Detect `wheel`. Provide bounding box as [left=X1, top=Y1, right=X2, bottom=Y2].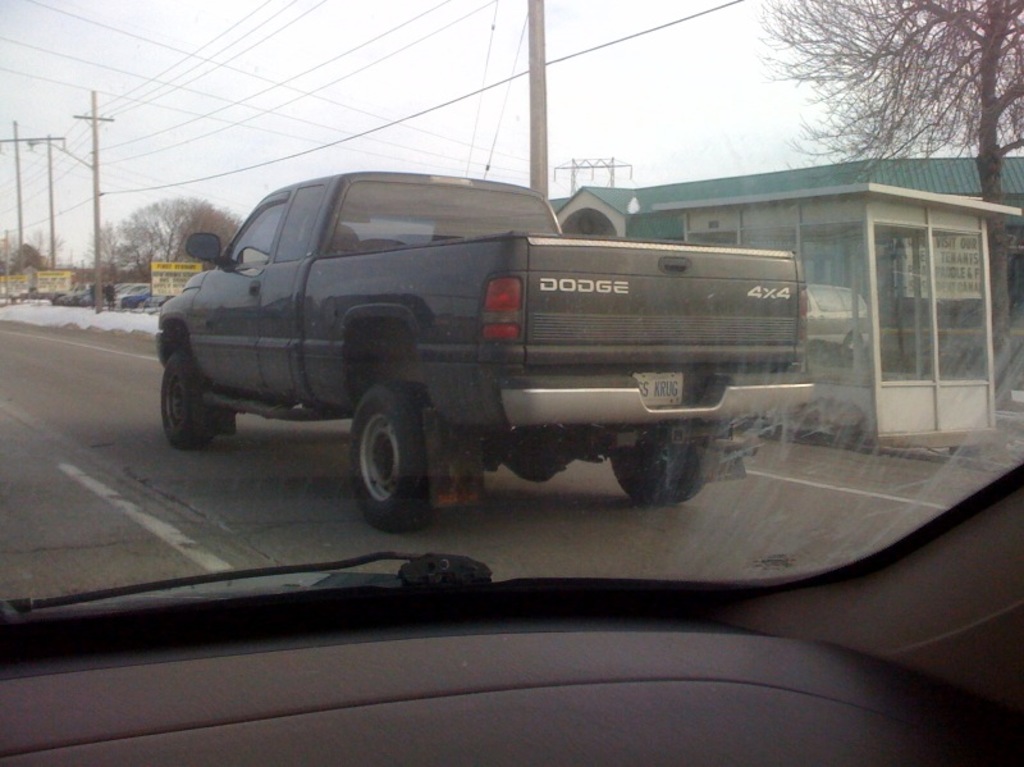
[left=344, top=382, right=426, bottom=515].
